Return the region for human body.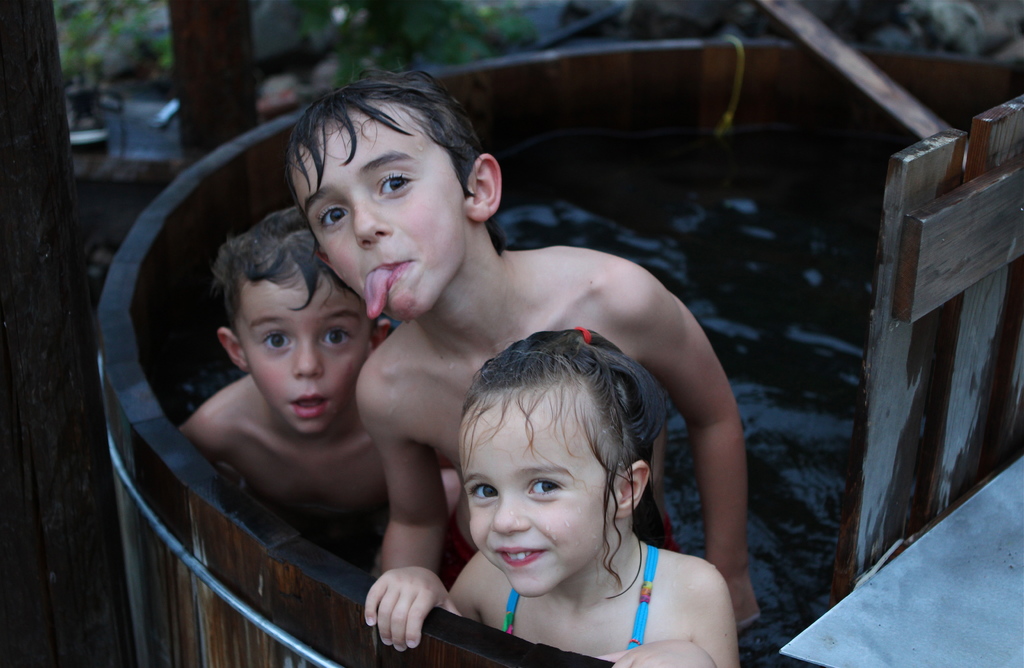
<region>285, 68, 761, 635</region>.
